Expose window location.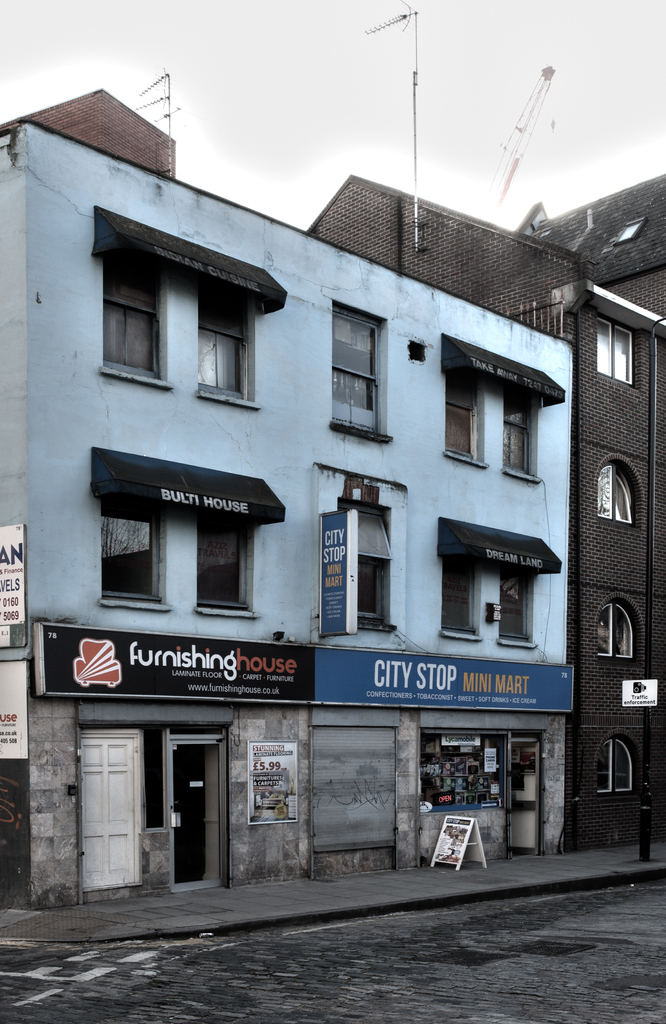
Exposed at 597 599 640 665.
